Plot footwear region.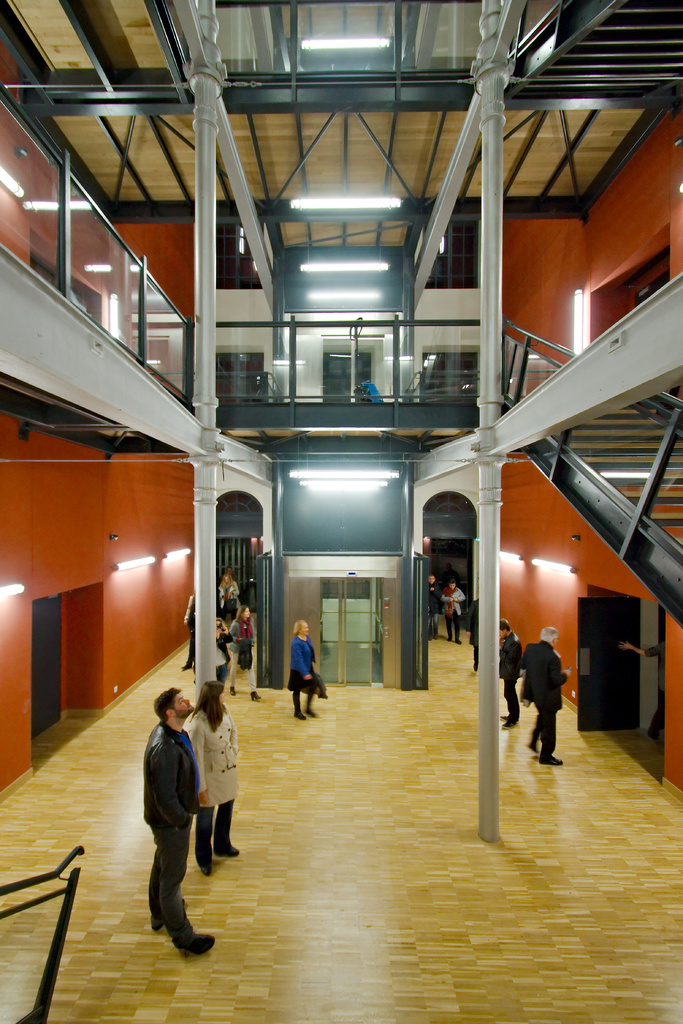
Plotted at 249/693/256/699.
